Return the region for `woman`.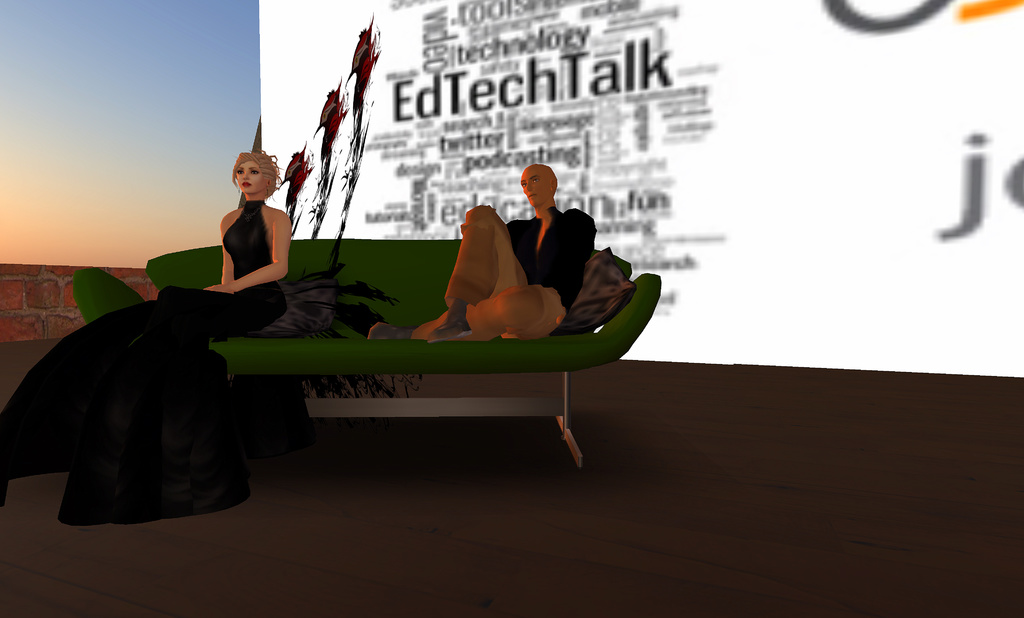
left=178, top=110, right=303, bottom=395.
